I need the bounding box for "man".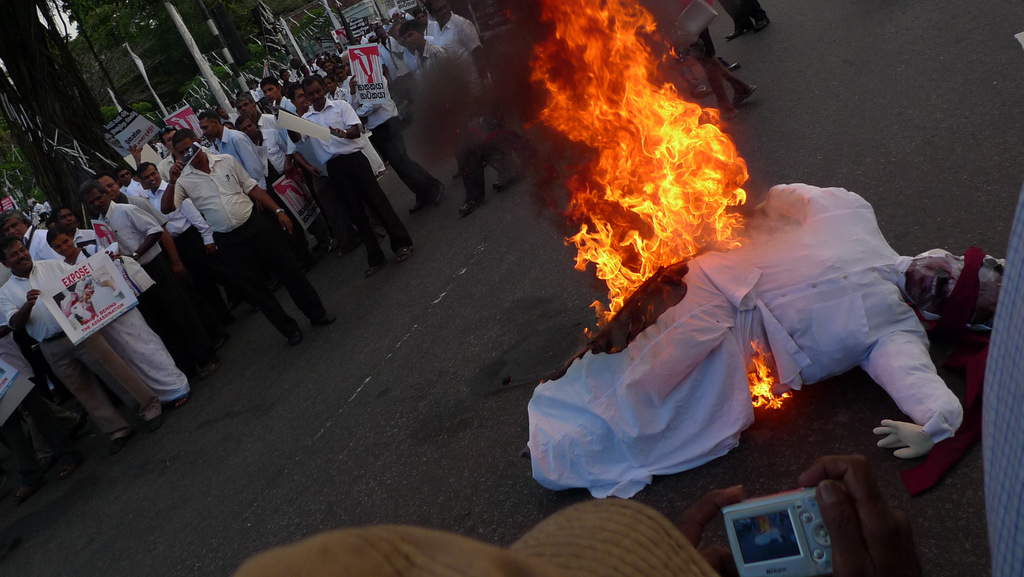
Here it is: <bbox>0, 219, 70, 260</bbox>.
